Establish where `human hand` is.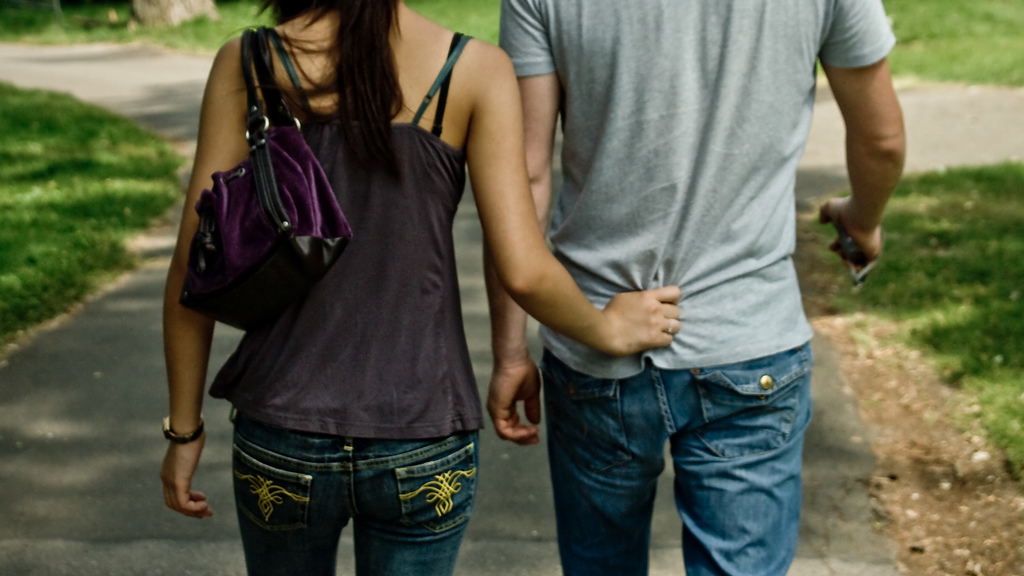
Established at bbox(818, 199, 881, 276).
